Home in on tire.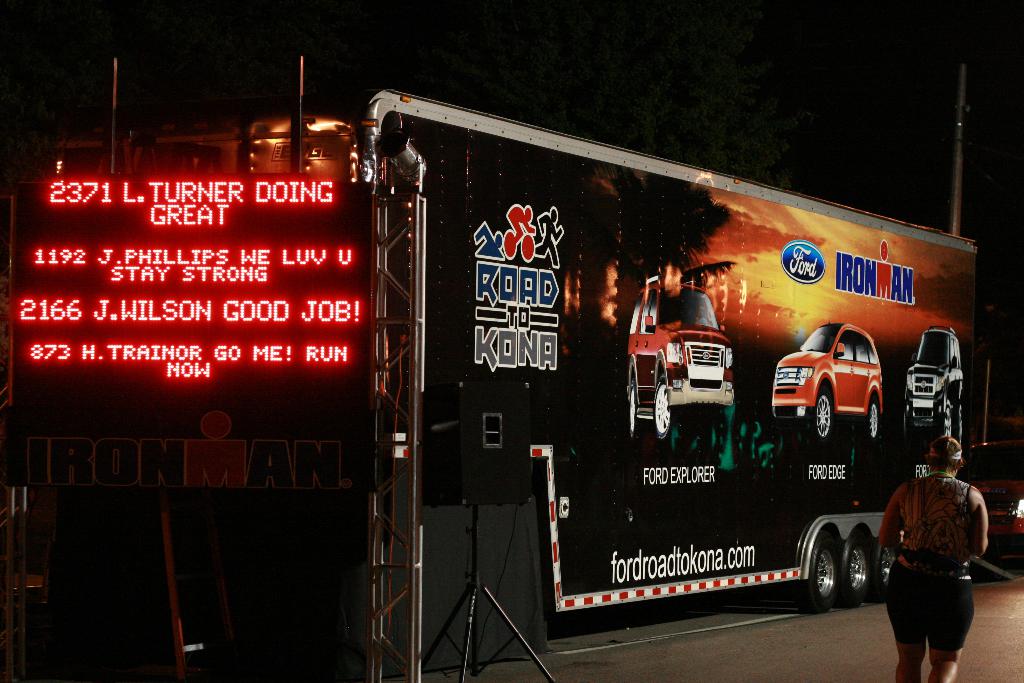
Homed in at locate(860, 396, 885, 441).
